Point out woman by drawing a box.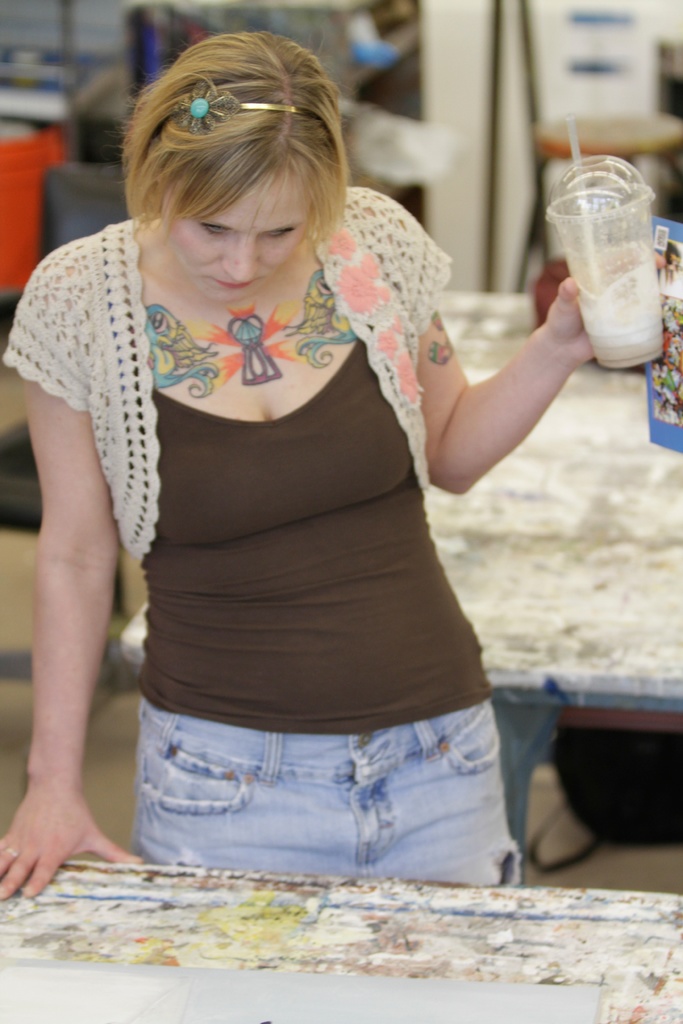
(left=0, top=49, right=548, bottom=881).
